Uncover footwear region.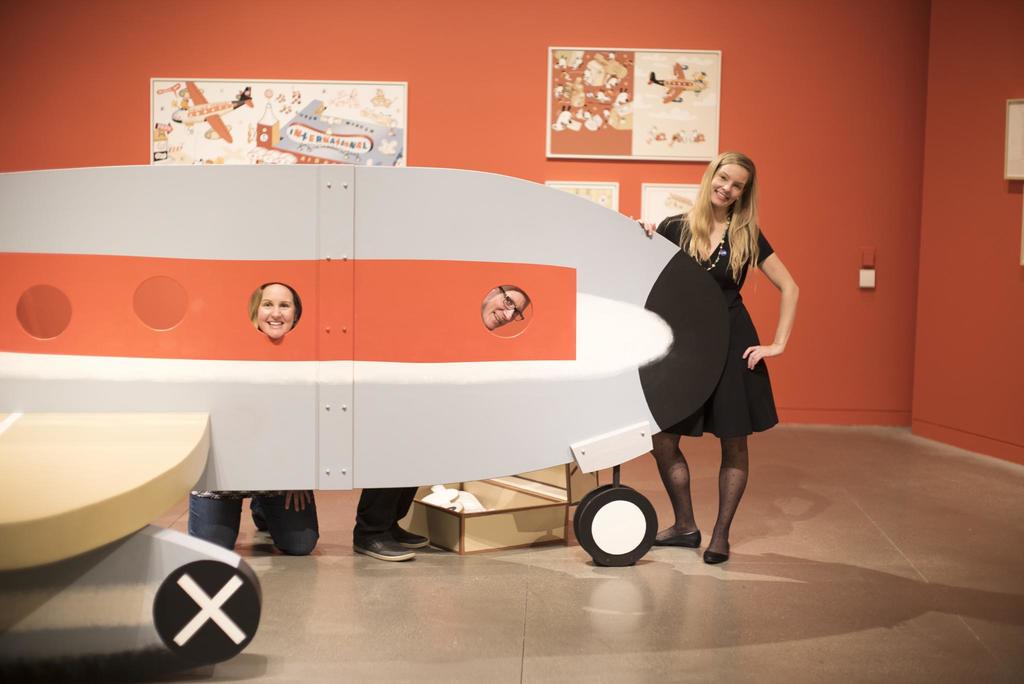
Uncovered: bbox=[651, 532, 700, 546].
